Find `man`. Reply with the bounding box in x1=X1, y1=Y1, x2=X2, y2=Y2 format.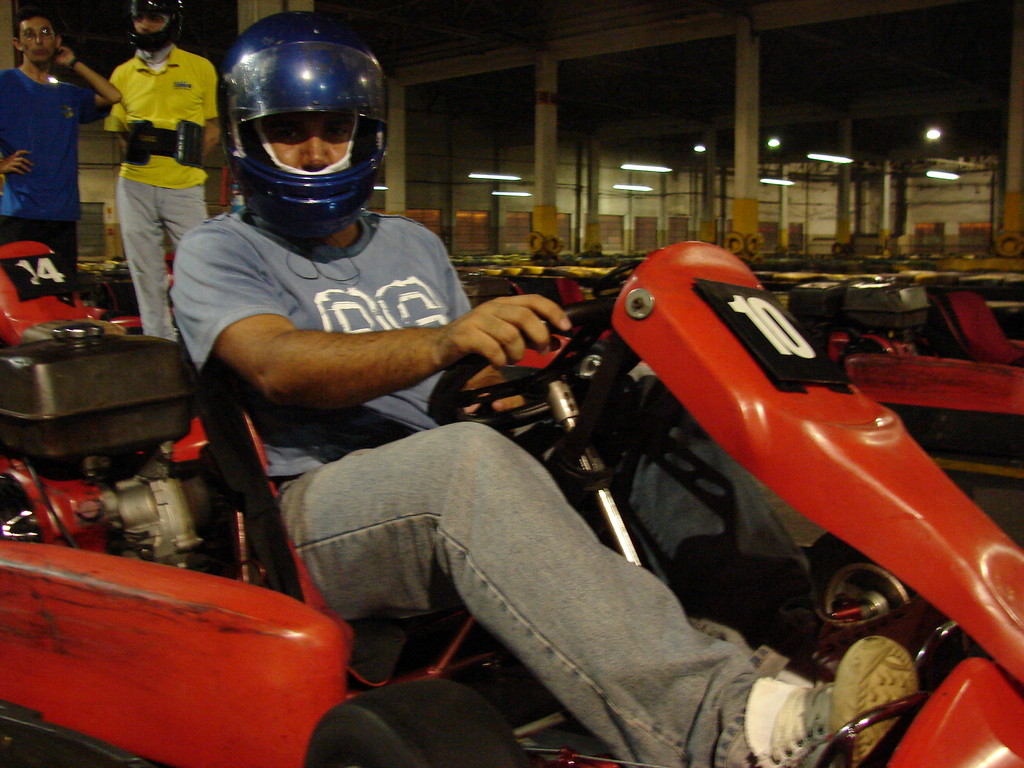
x1=4, y1=4, x2=124, y2=223.
